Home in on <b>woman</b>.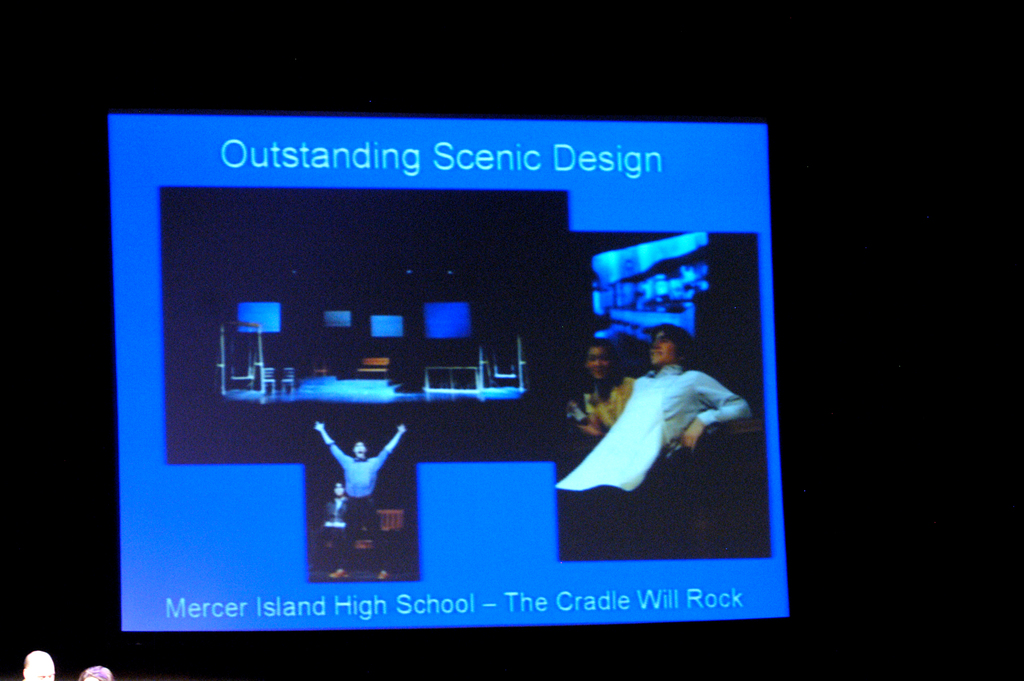
Homed in at x1=323 y1=482 x2=346 y2=570.
